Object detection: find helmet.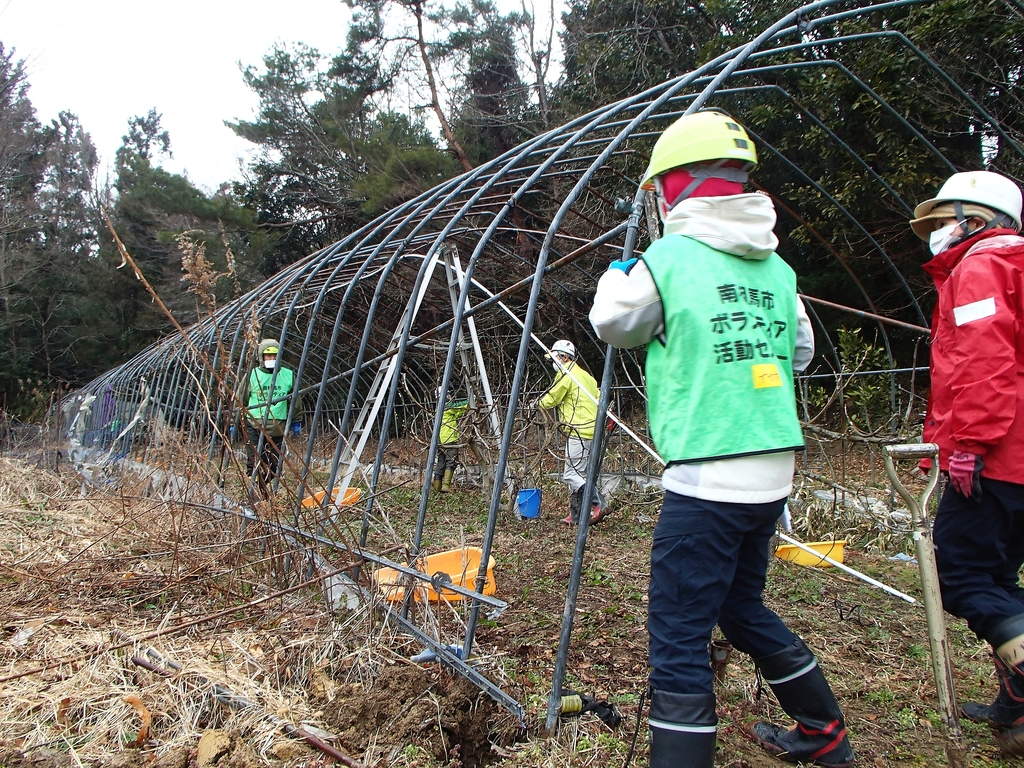
{"x1": 545, "y1": 342, "x2": 577, "y2": 364}.
